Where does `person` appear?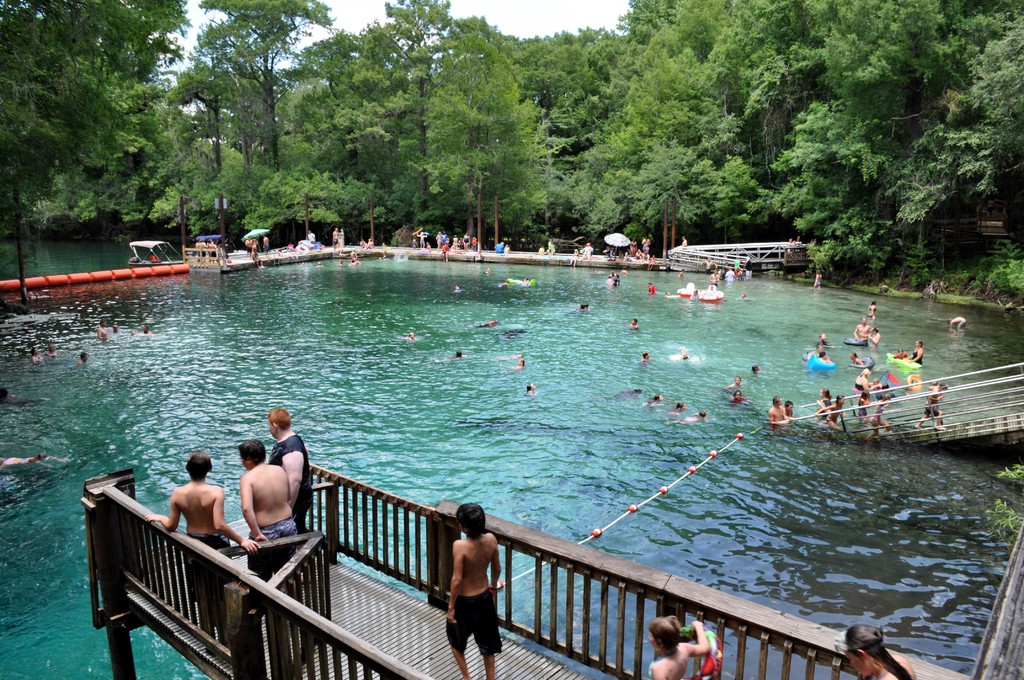
Appears at [783, 399, 796, 417].
